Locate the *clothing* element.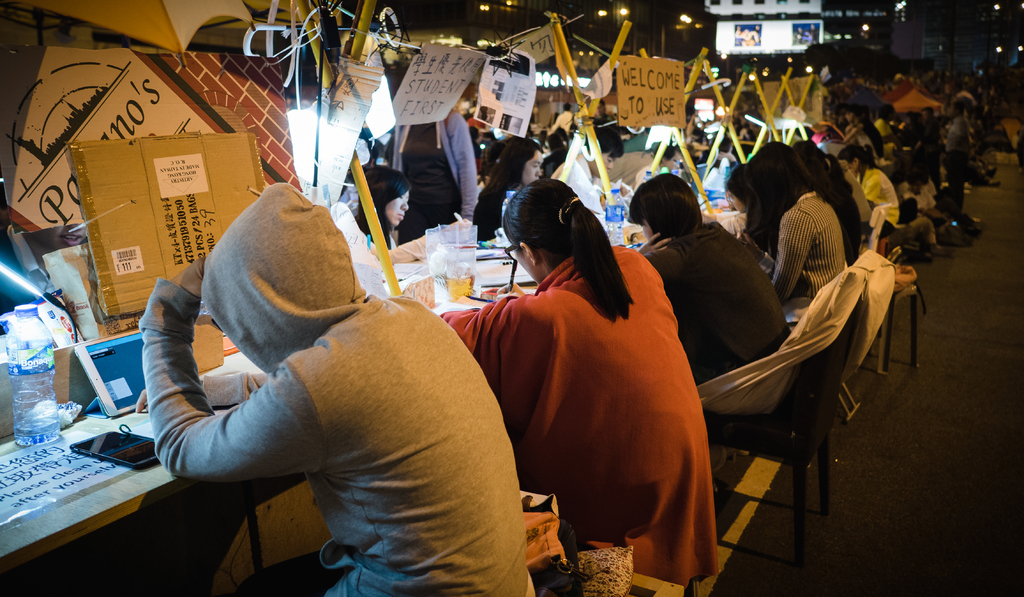
Element bbox: [760,183,847,301].
